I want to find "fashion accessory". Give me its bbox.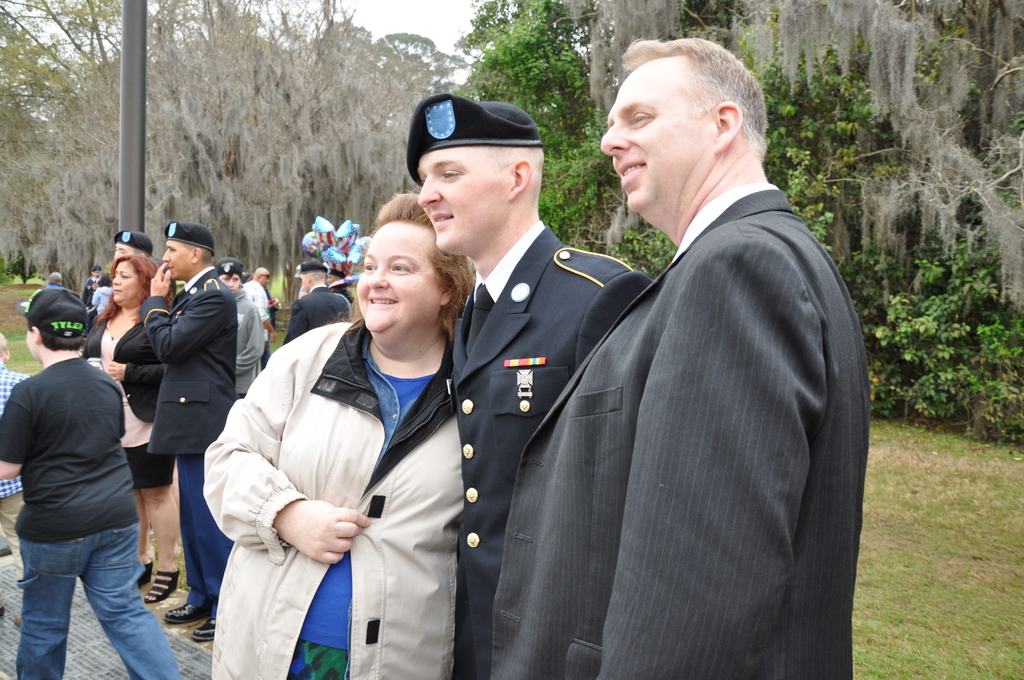
locate(141, 570, 182, 606).
